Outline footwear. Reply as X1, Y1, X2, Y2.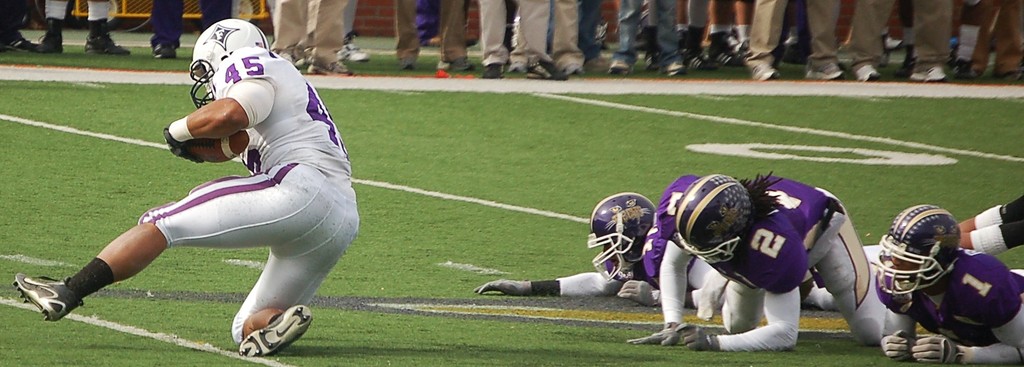
562, 60, 586, 75.
